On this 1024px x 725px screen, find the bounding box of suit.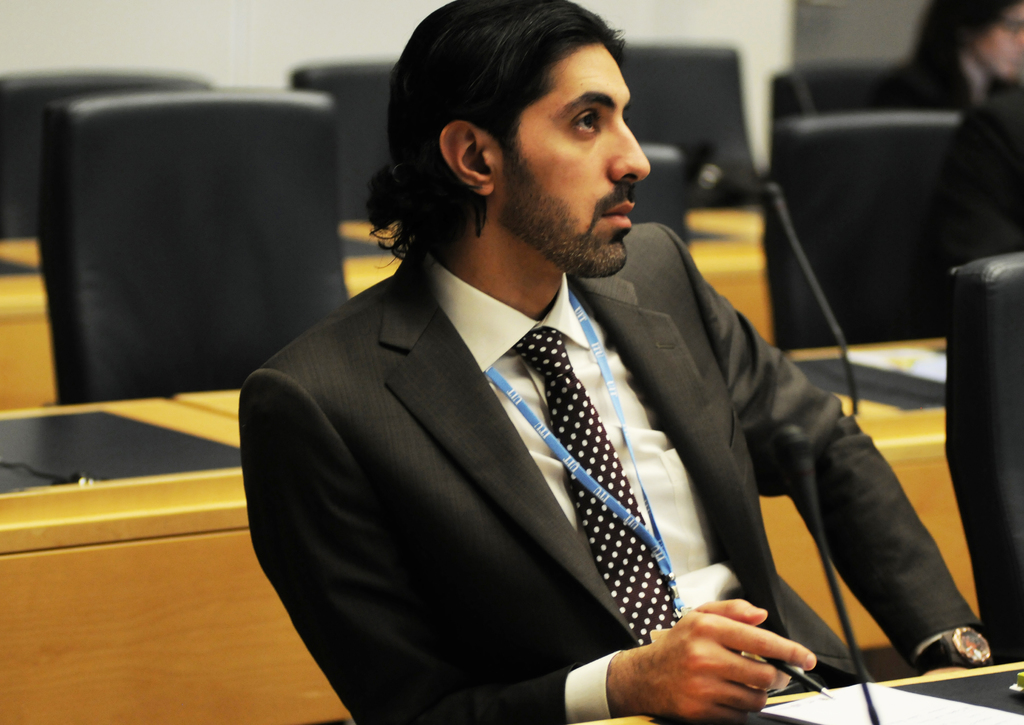
Bounding box: <box>918,74,1023,334</box>.
